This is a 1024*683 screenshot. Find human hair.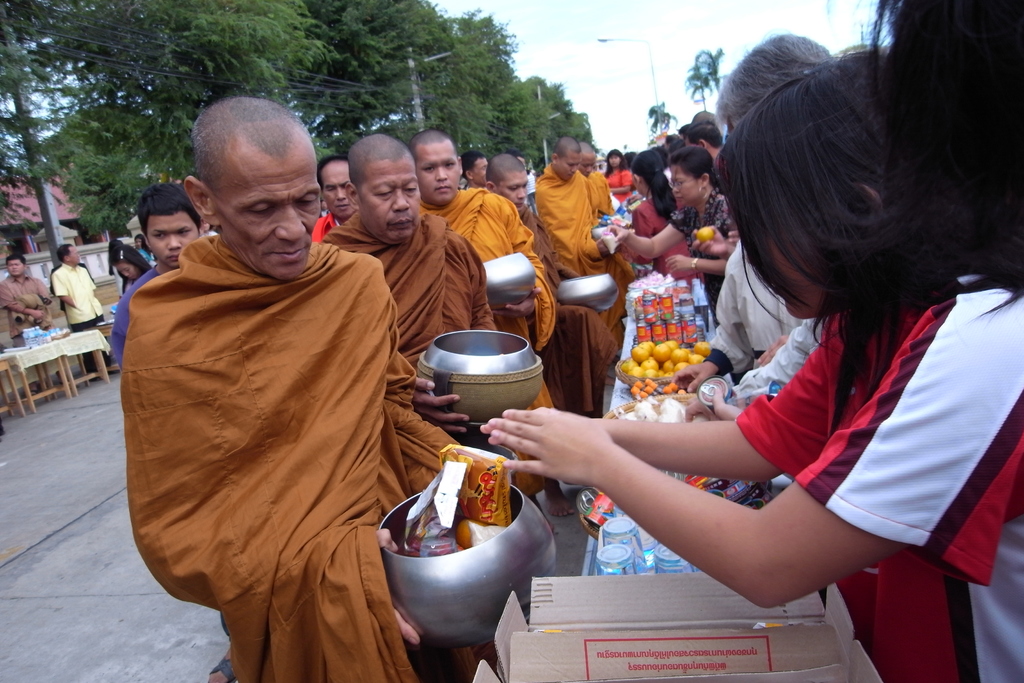
Bounding box: box=[405, 128, 460, 167].
